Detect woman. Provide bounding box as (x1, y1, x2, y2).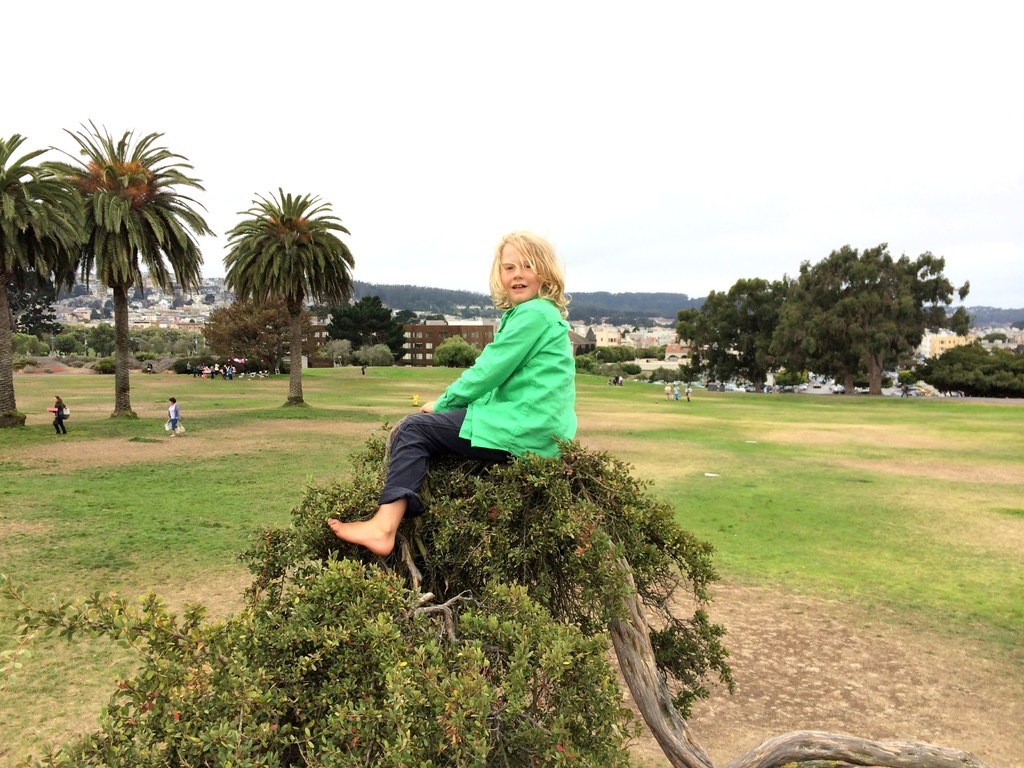
(45, 393, 65, 436).
